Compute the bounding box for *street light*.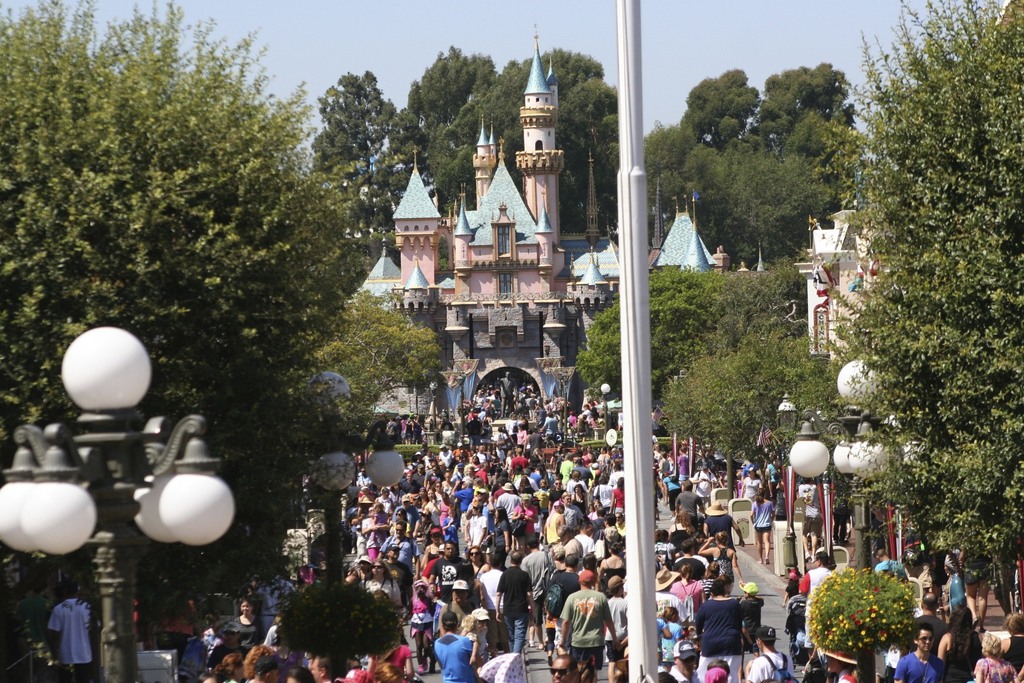
l=792, t=365, r=918, b=682.
